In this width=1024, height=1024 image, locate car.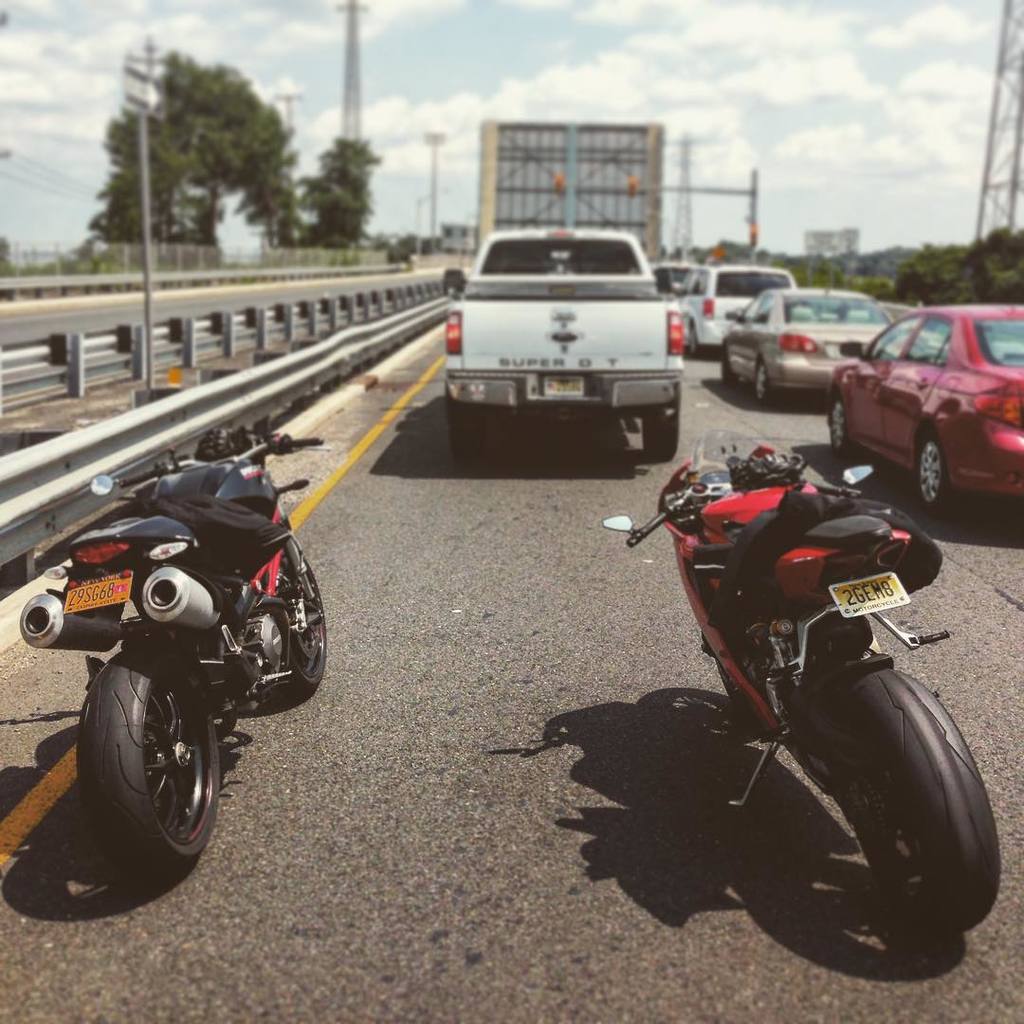
Bounding box: left=647, top=257, right=705, bottom=304.
